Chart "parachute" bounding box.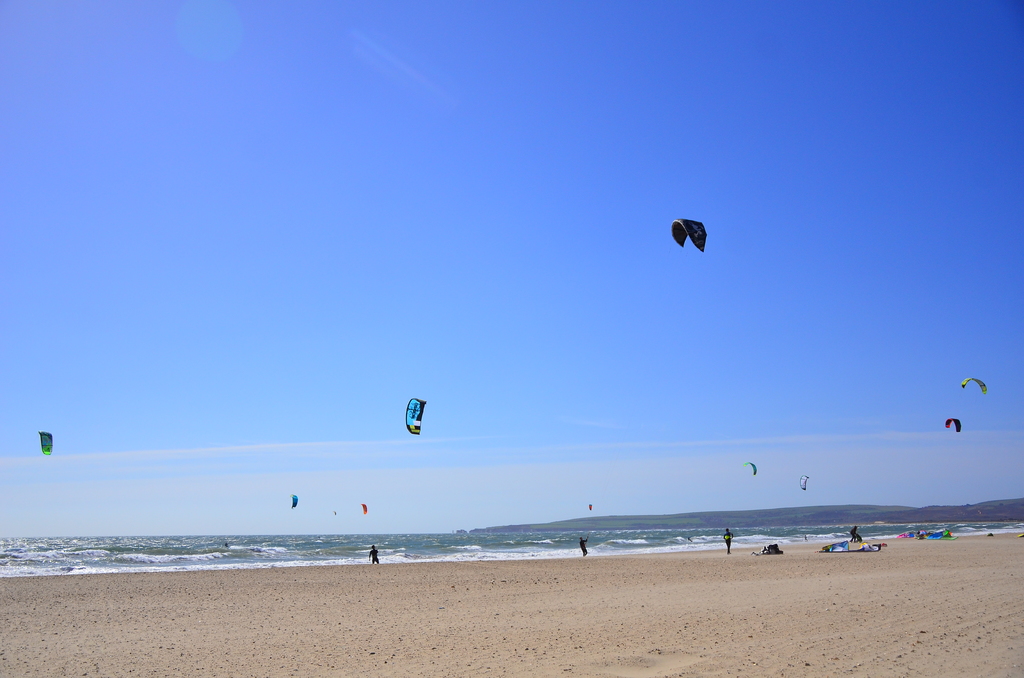
Charted: rect(287, 490, 303, 509).
